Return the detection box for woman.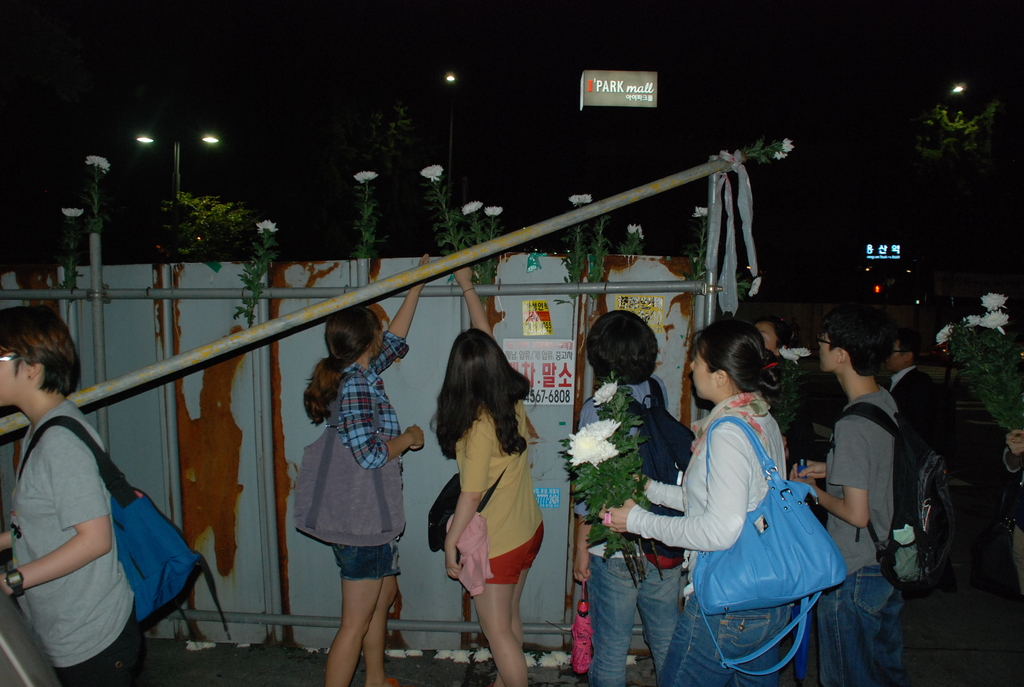
572 306 671 686.
